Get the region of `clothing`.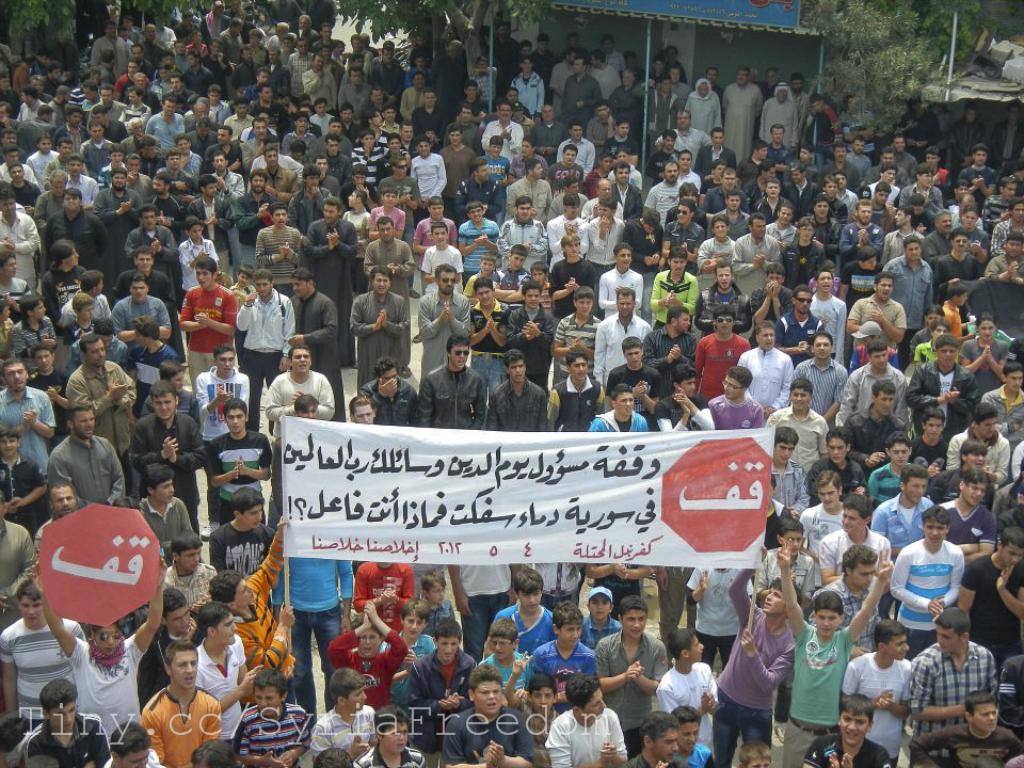
bbox(288, 49, 310, 89).
